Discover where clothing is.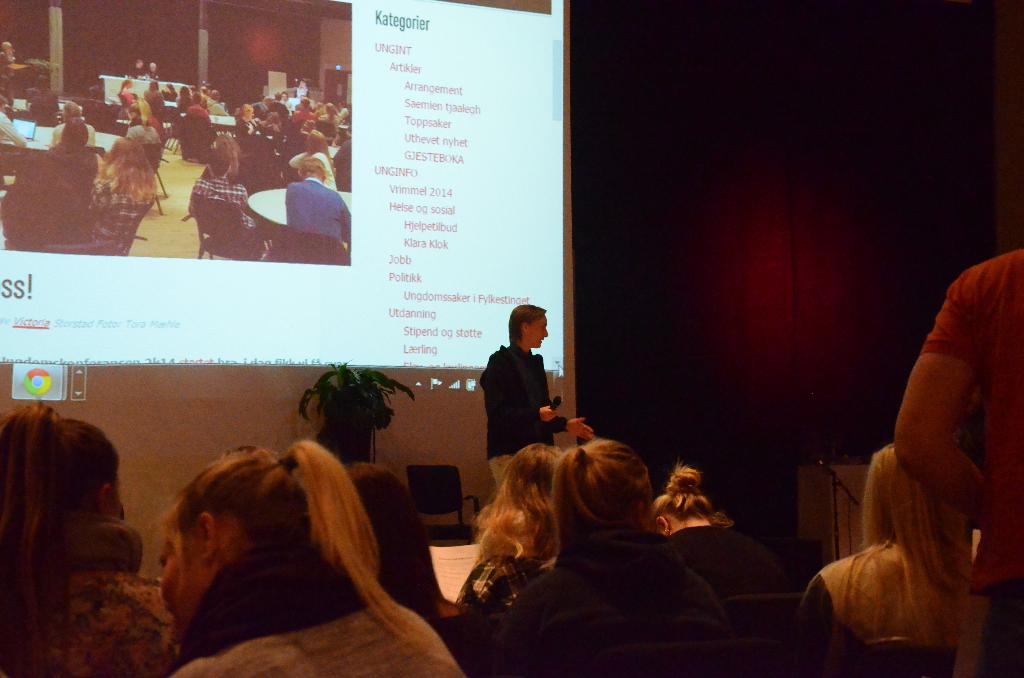
Discovered at bbox=[184, 169, 266, 261].
